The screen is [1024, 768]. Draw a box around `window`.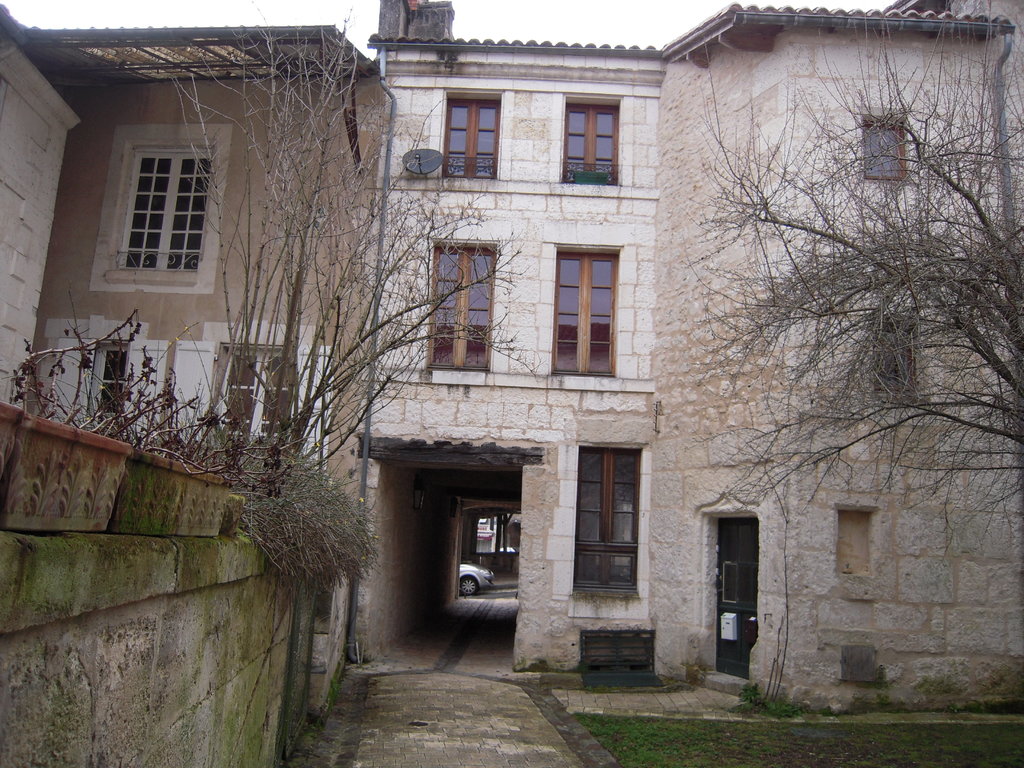
box=[432, 246, 489, 366].
